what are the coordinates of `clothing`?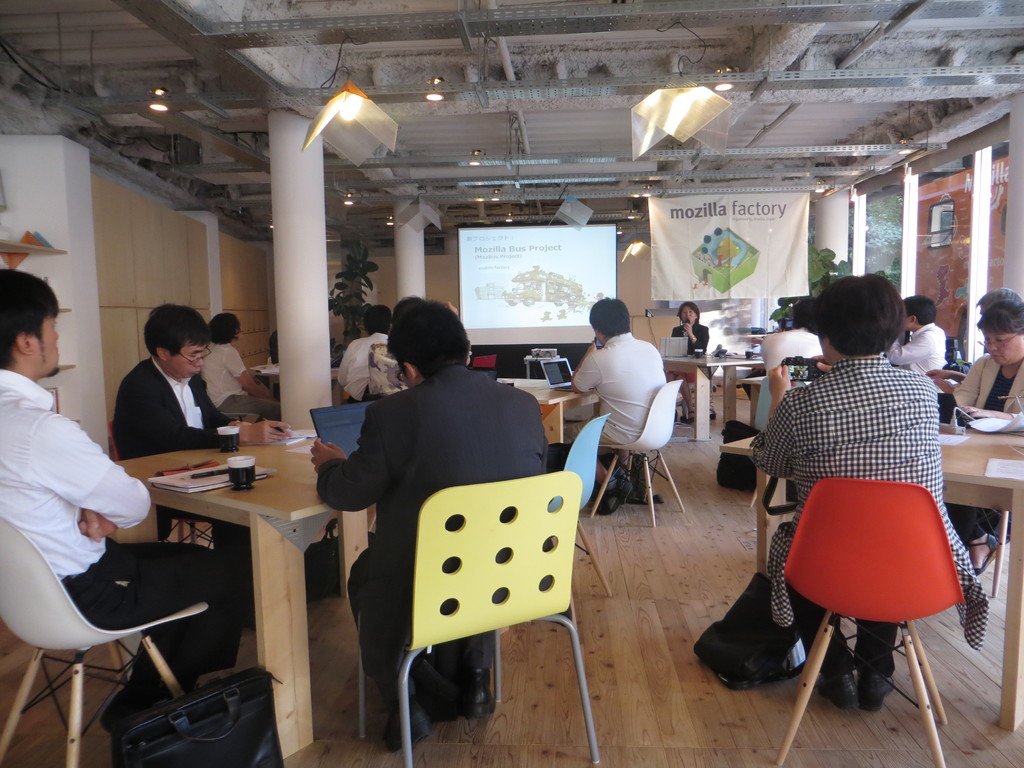
BBox(313, 364, 550, 717).
